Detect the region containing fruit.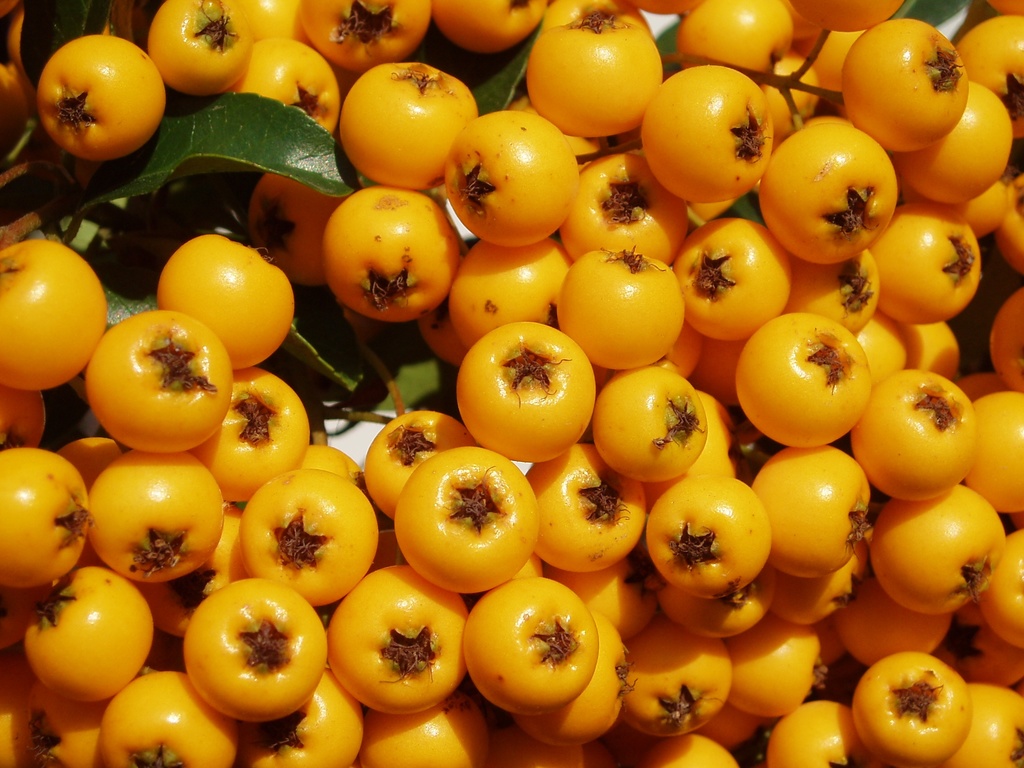
[321,563,481,715].
